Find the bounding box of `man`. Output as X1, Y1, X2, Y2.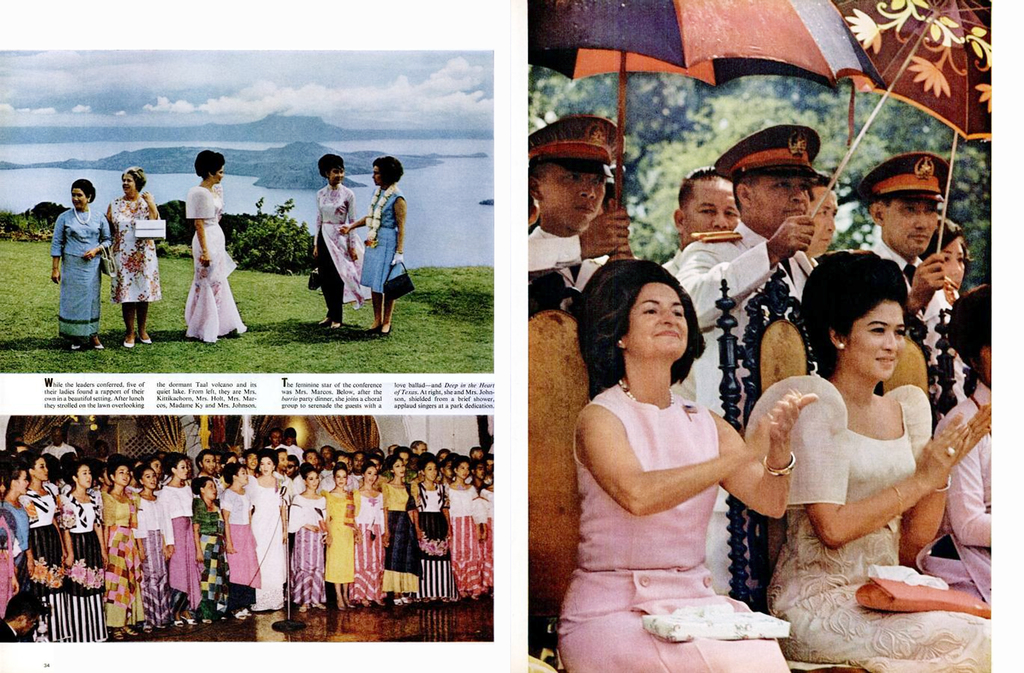
504, 122, 650, 282.
